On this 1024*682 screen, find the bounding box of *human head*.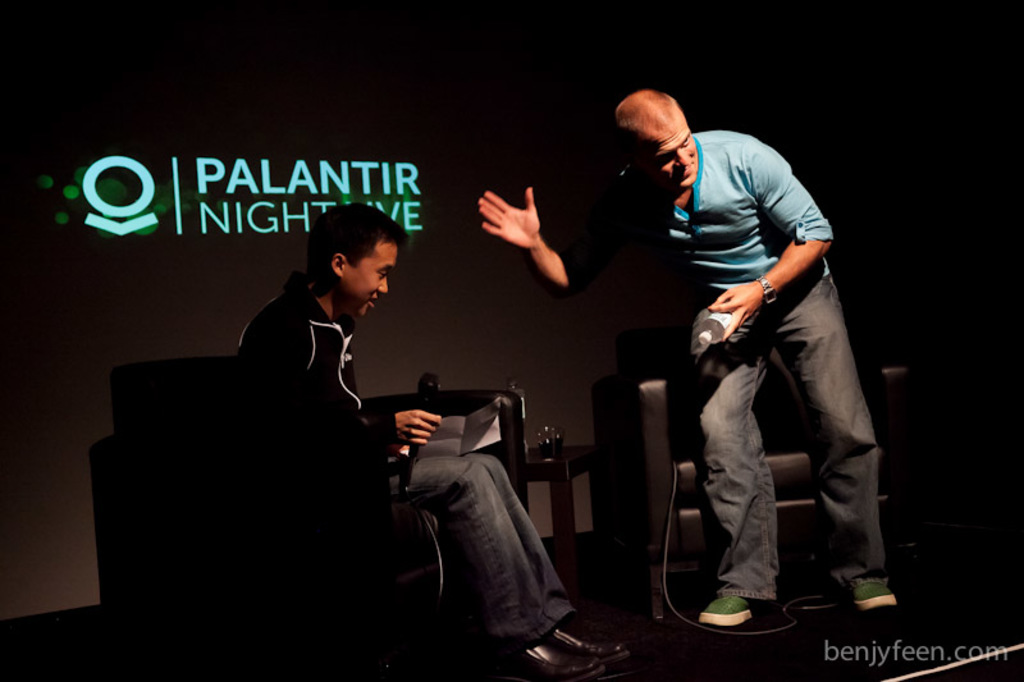
Bounding box: (608,74,717,168).
